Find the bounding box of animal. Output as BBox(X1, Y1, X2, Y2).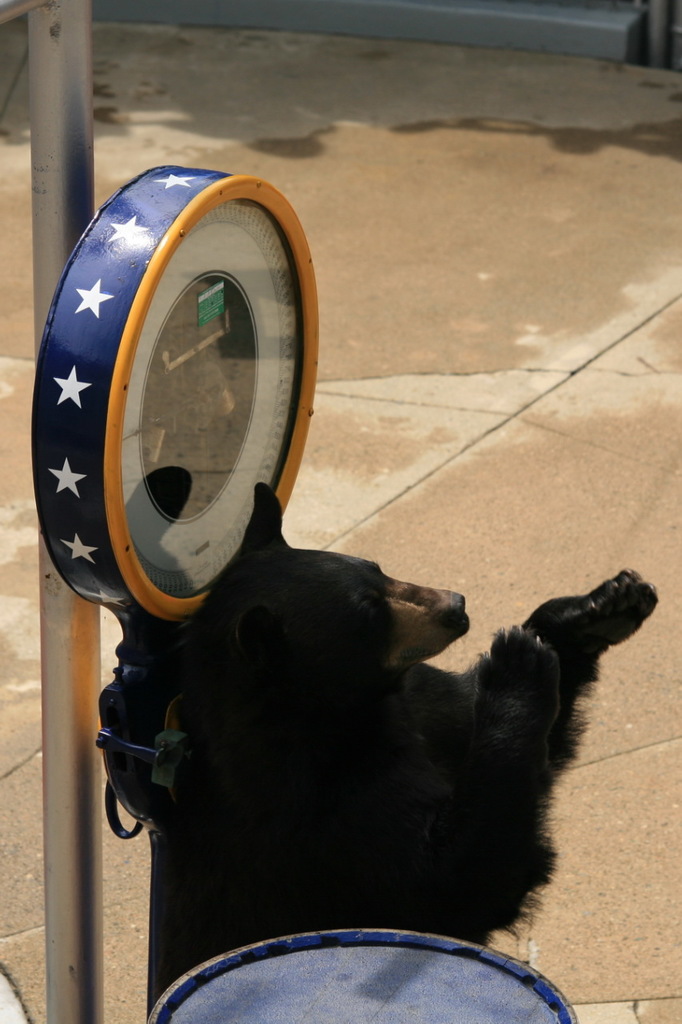
BBox(95, 484, 665, 1021).
